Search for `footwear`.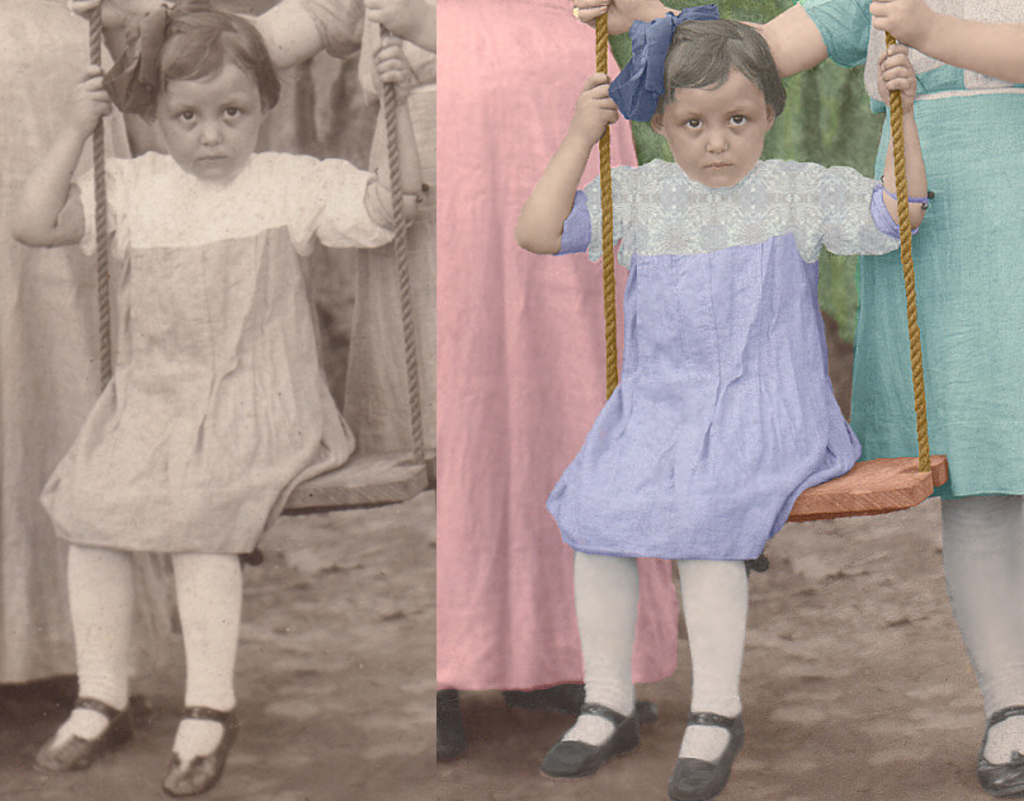
Found at <bbox>164, 703, 245, 800</bbox>.
